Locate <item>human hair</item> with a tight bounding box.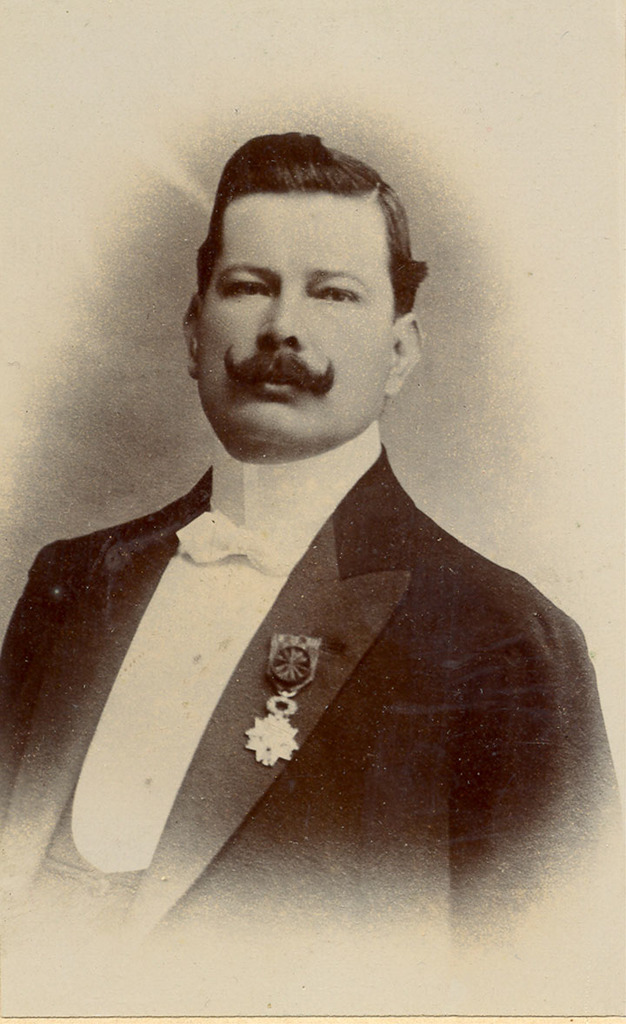
<box>198,139,406,311</box>.
